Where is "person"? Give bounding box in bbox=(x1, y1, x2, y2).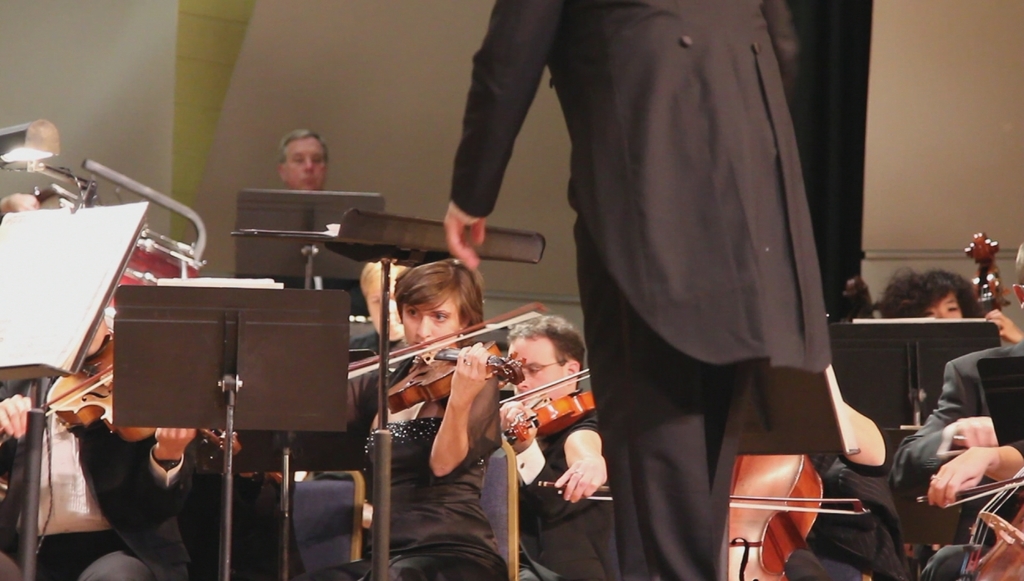
bbox=(273, 263, 506, 580).
